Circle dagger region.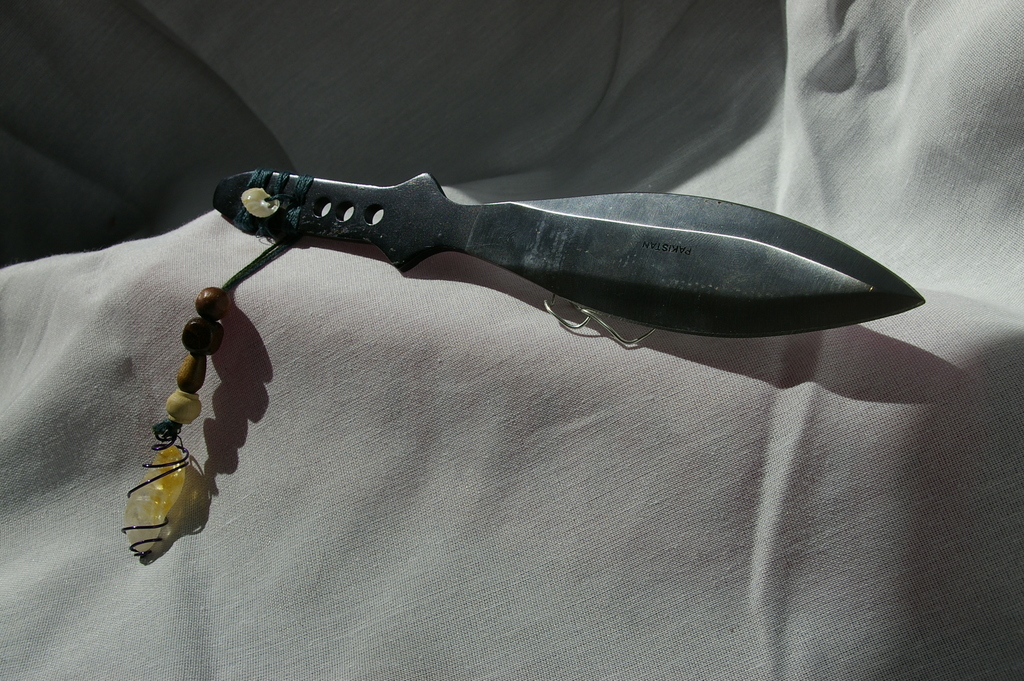
Region: [121,165,928,555].
